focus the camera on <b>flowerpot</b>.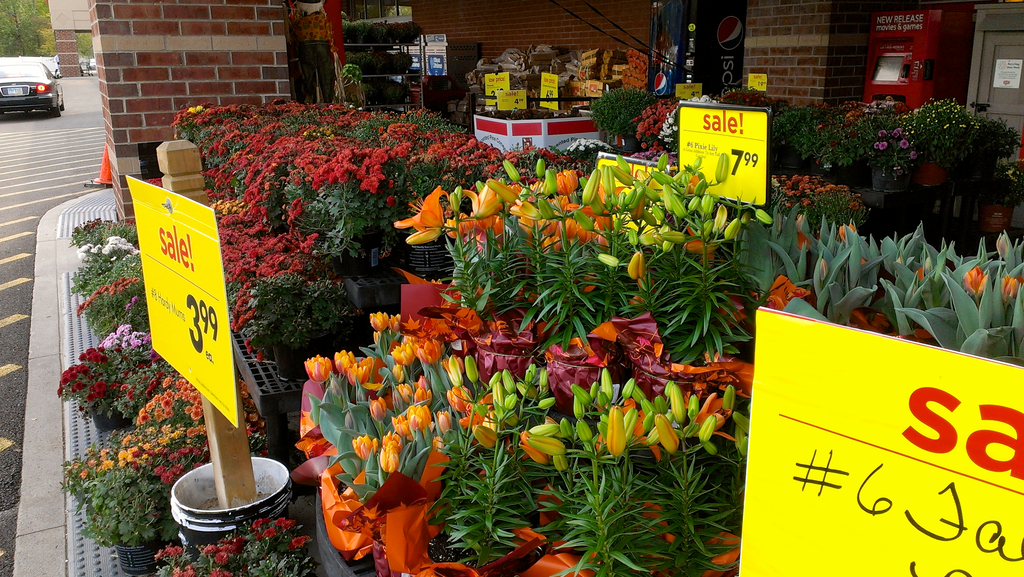
Focus region: detection(576, 431, 744, 576).
